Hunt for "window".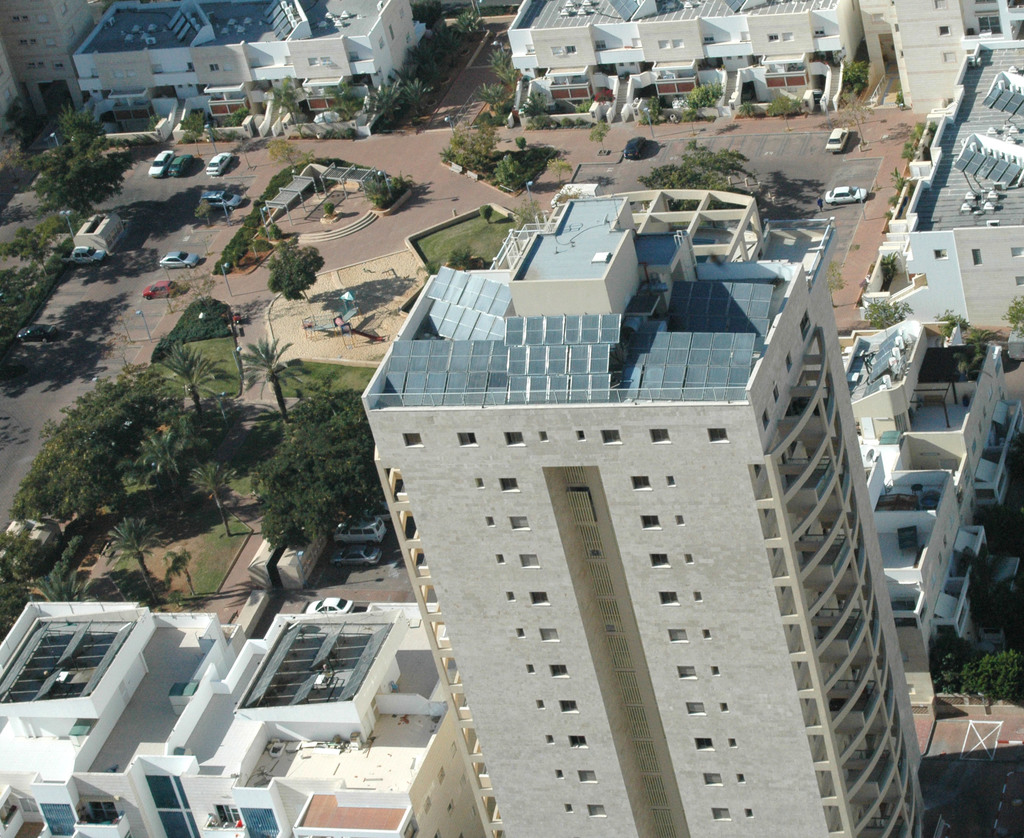
Hunted down at select_region(207, 63, 219, 79).
